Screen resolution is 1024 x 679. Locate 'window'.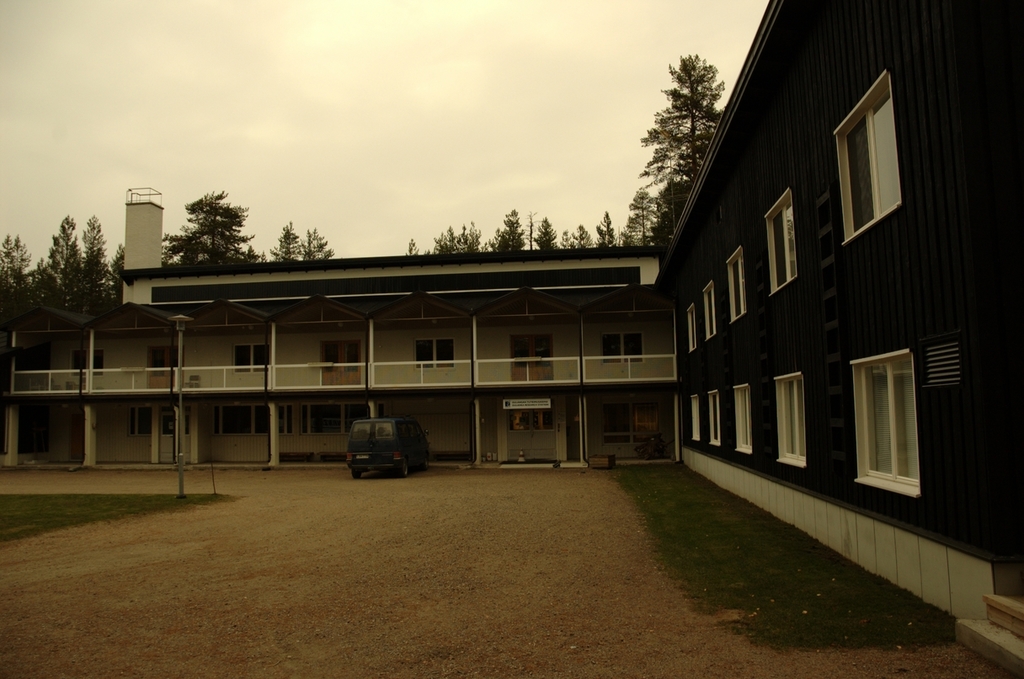
rect(702, 282, 718, 342).
